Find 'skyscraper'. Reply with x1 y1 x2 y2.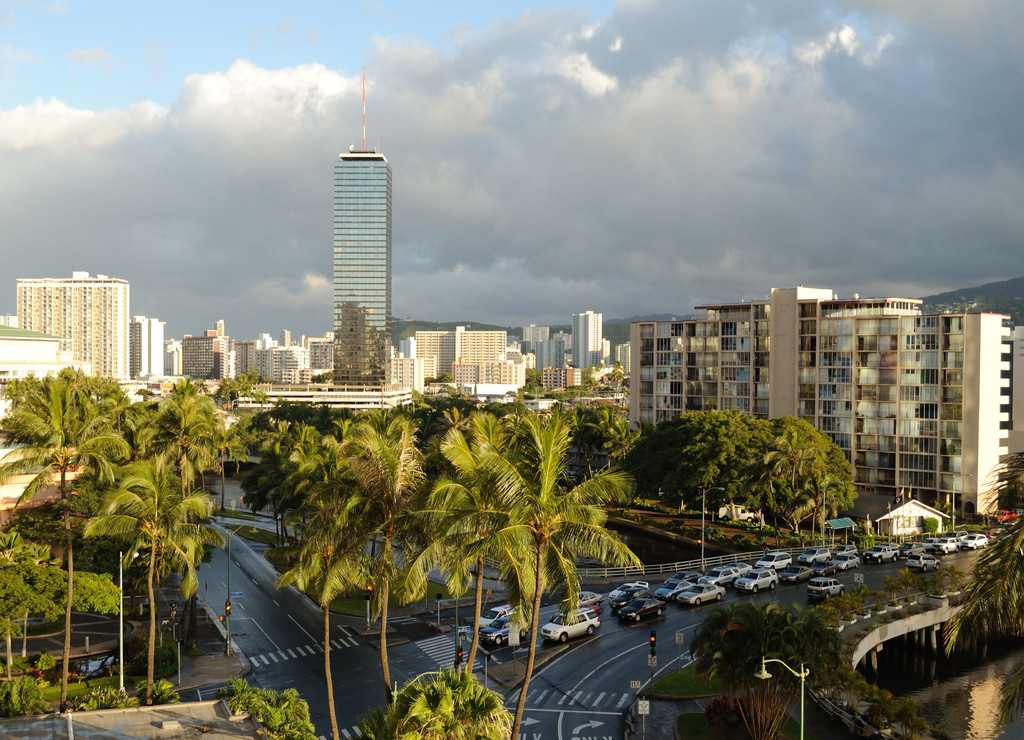
298 100 404 402.
